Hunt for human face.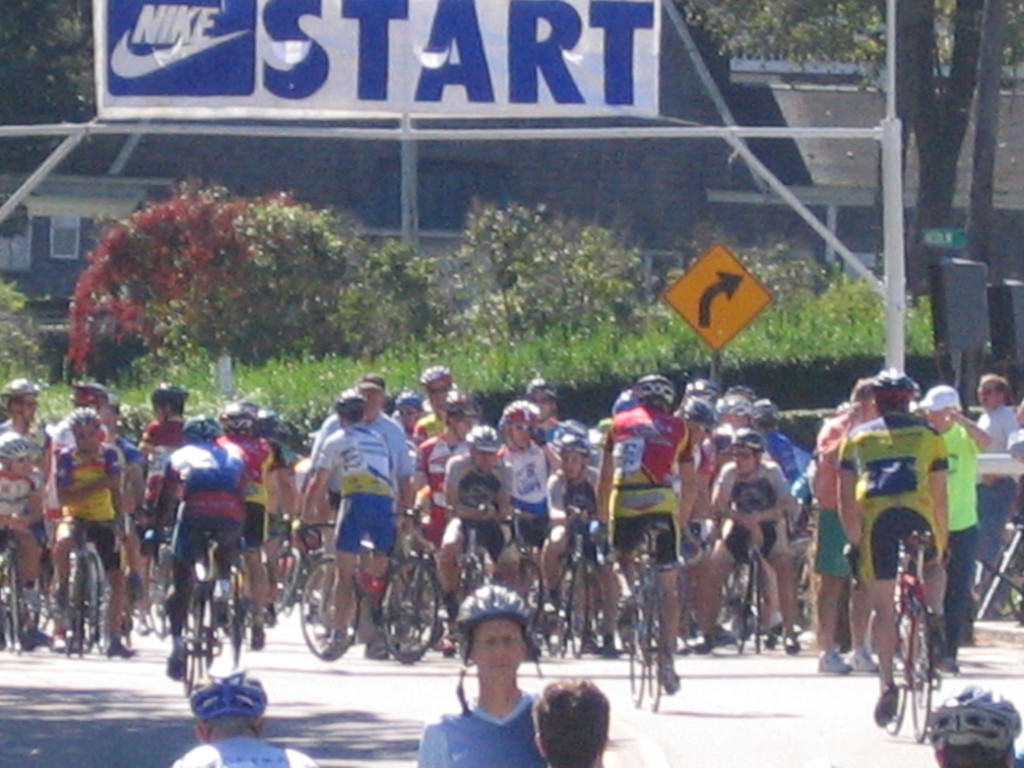
Hunted down at 24/391/39/419.
